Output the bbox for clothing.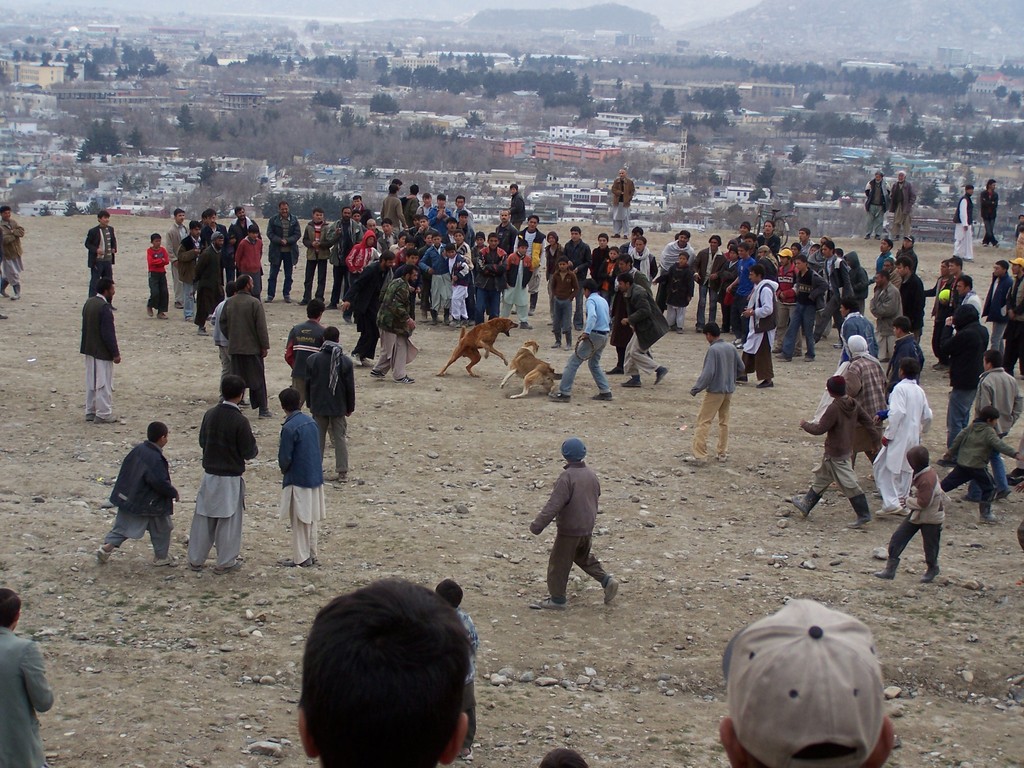
bbox=(689, 342, 746, 462).
